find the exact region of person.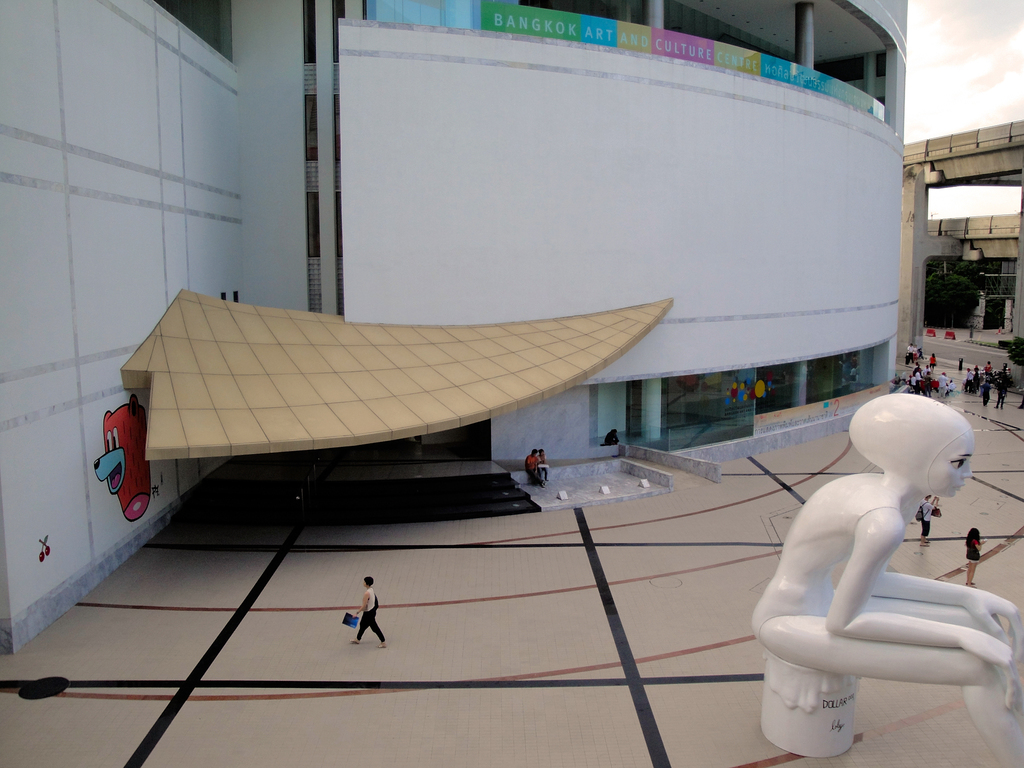
Exact region: [349,578,387,649].
